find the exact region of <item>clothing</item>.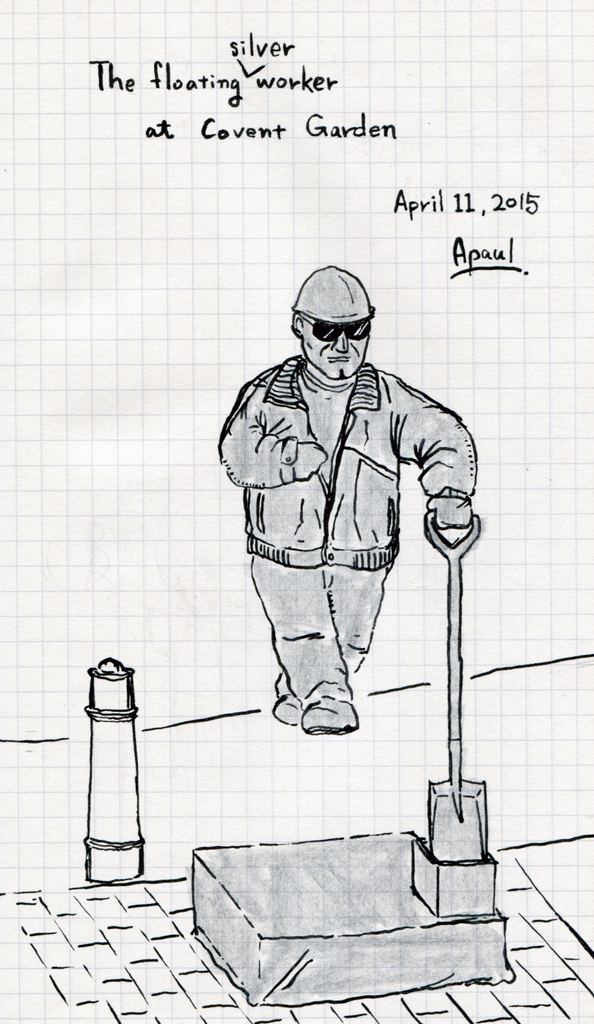
Exact region: 213,307,470,697.
